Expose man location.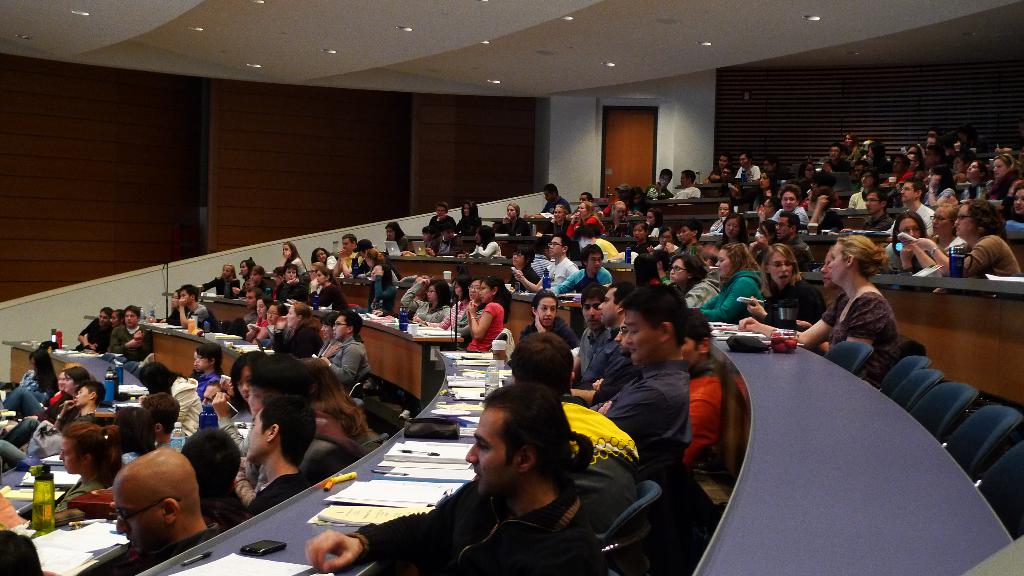
Exposed at x1=138, y1=392, x2=180, y2=444.
